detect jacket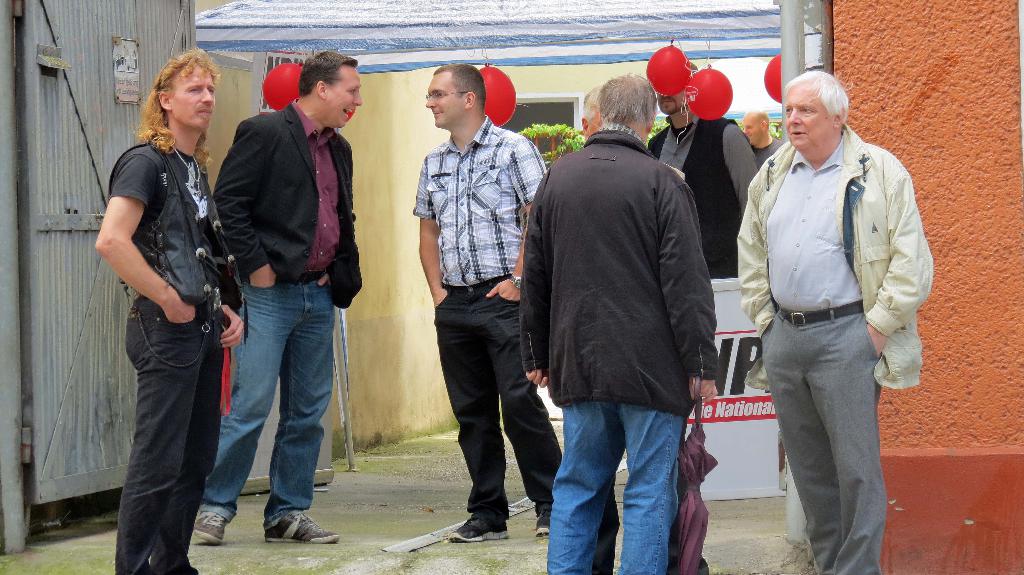
pyautogui.locateOnScreen(523, 130, 722, 420)
